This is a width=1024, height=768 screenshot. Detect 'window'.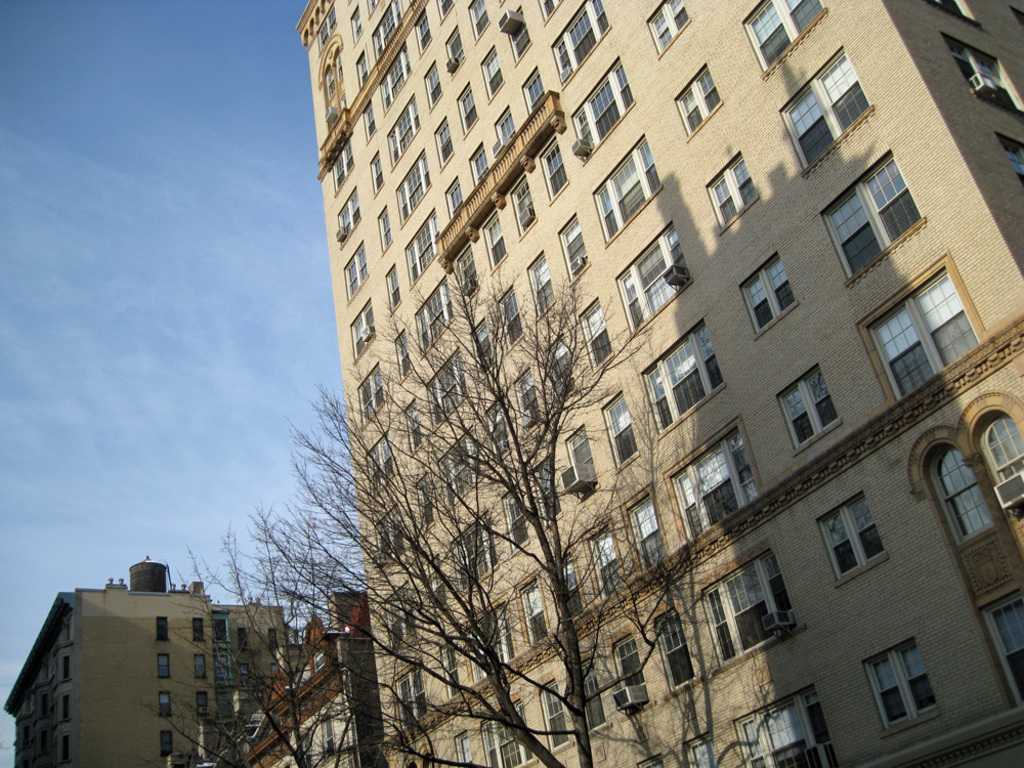
(x1=643, y1=0, x2=690, y2=56).
